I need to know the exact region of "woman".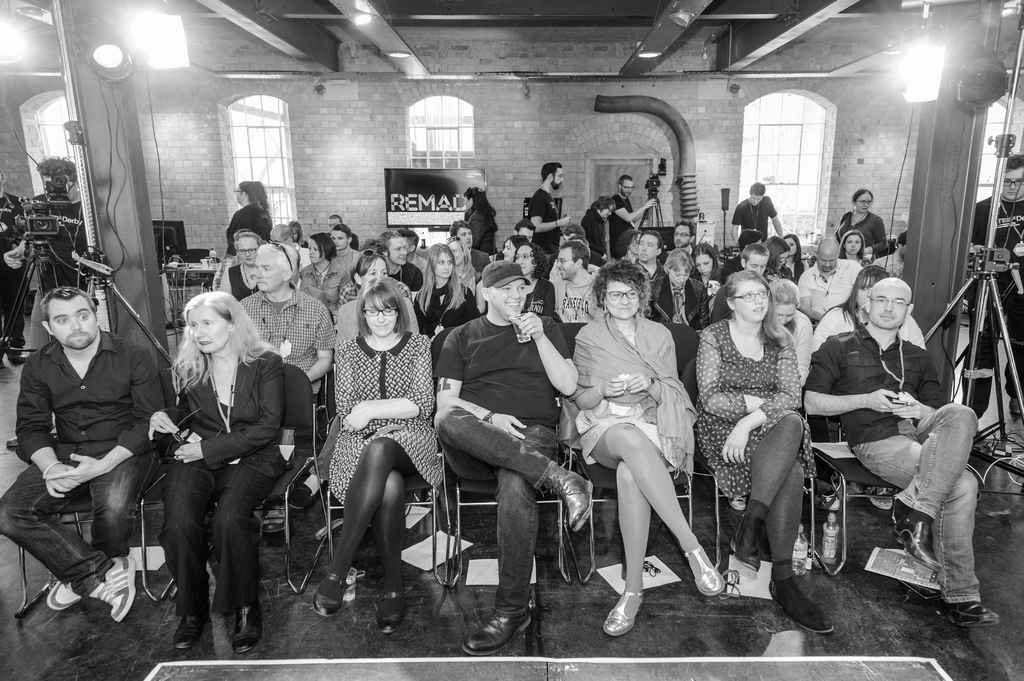
Region: {"x1": 766, "y1": 277, "x2": 813, "y2": 381}.
